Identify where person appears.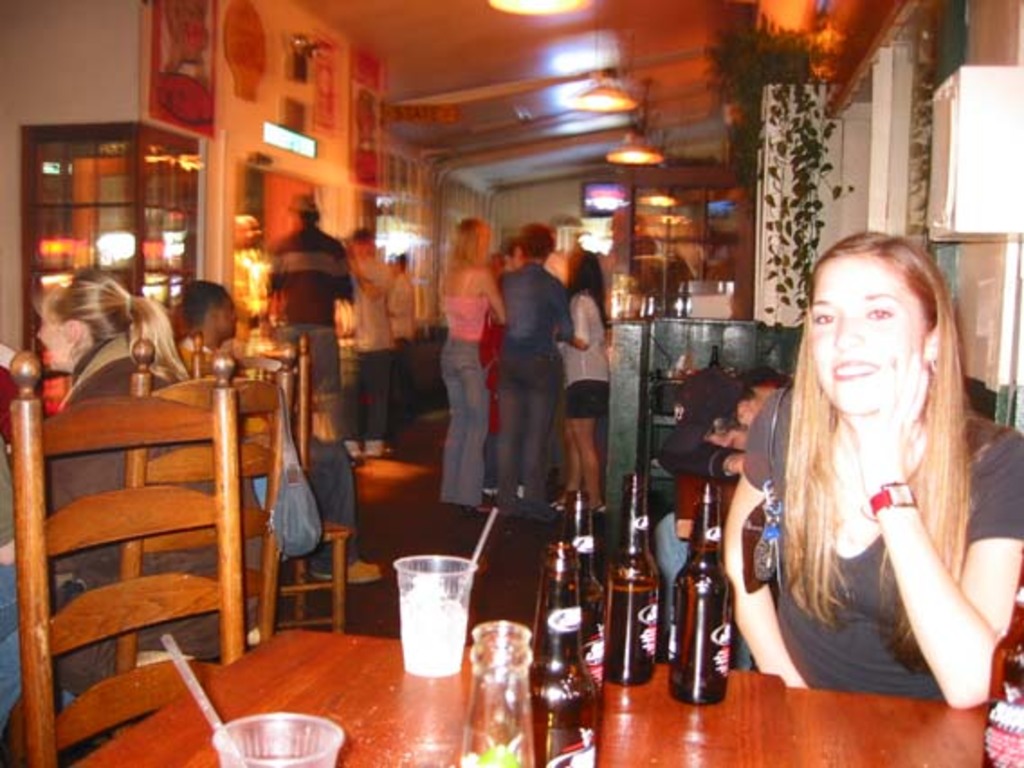
Appears at rect(487, 218, 562, 516).
